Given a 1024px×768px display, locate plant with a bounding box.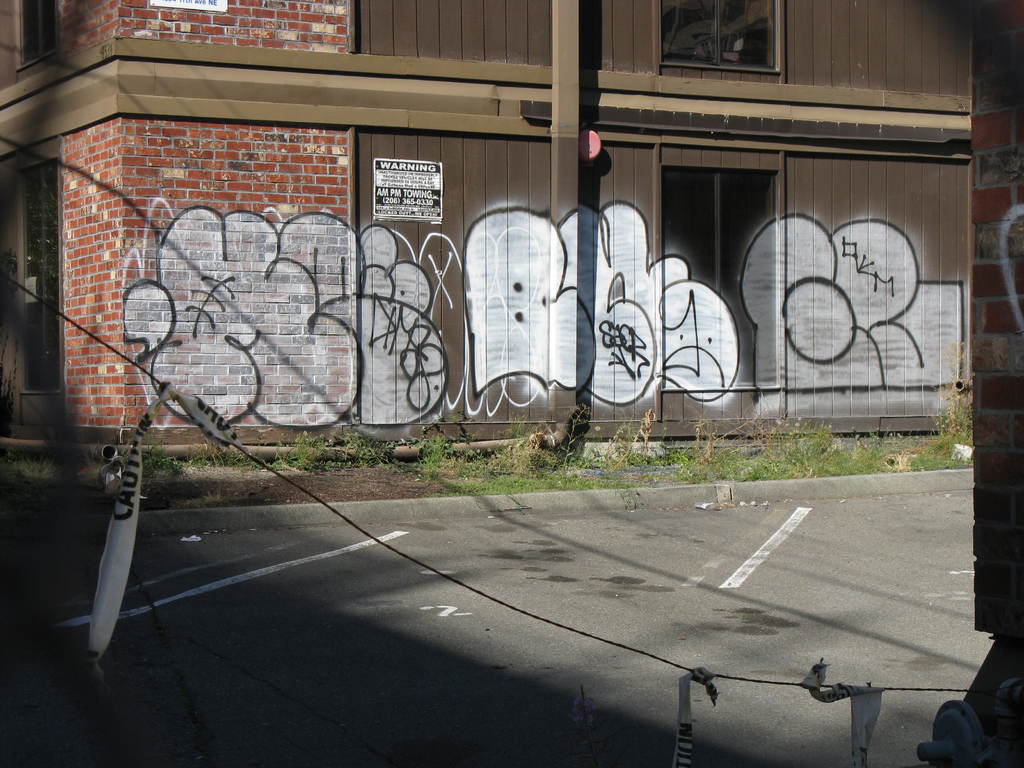
Located: select_region(347, 425, 405, 467).
